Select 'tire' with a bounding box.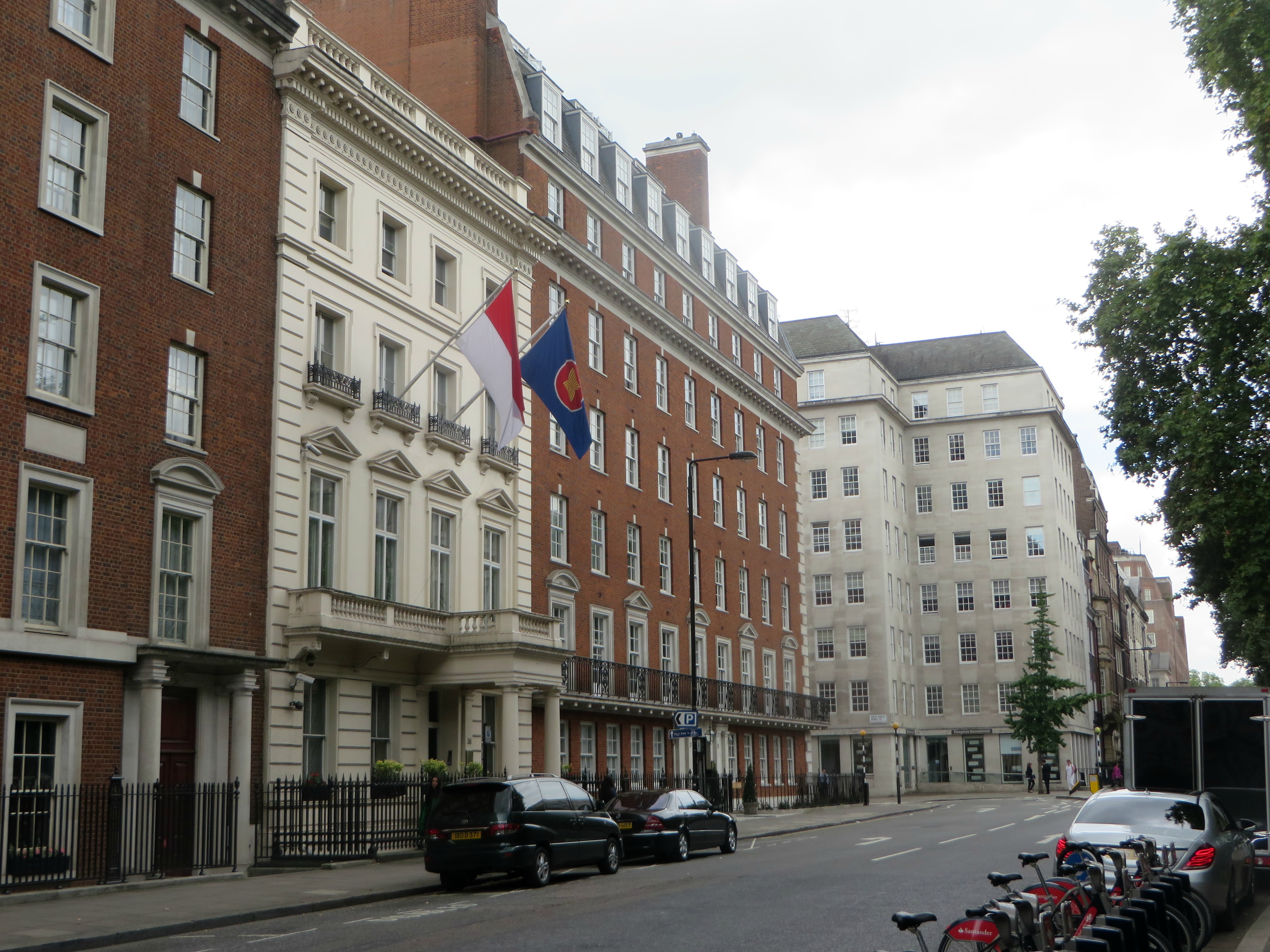
x1=140, y1=275, x2=151, y2=283.
